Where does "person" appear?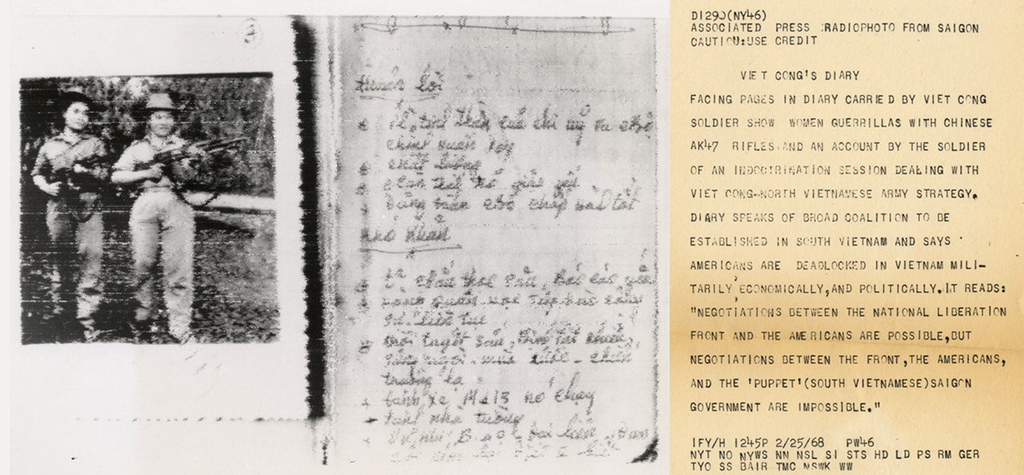
Appears at select_region(30, 89, 109, 344).
